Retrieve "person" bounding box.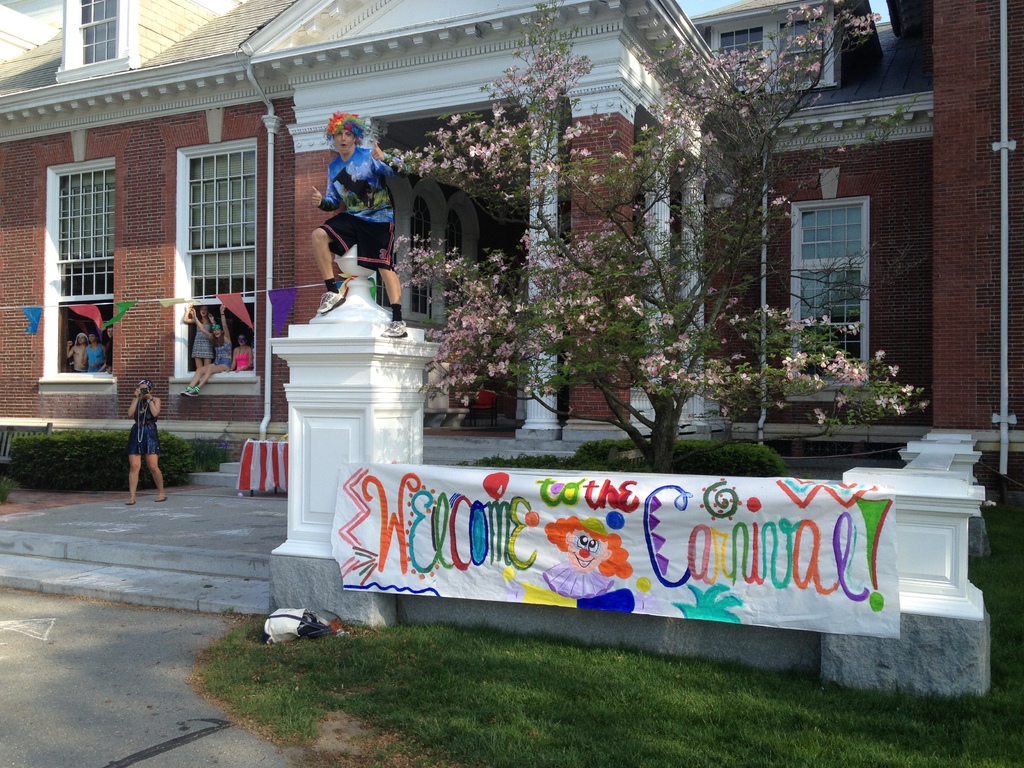
Bounding box: <bbox>122, 378, 166, 506</bbox>.
